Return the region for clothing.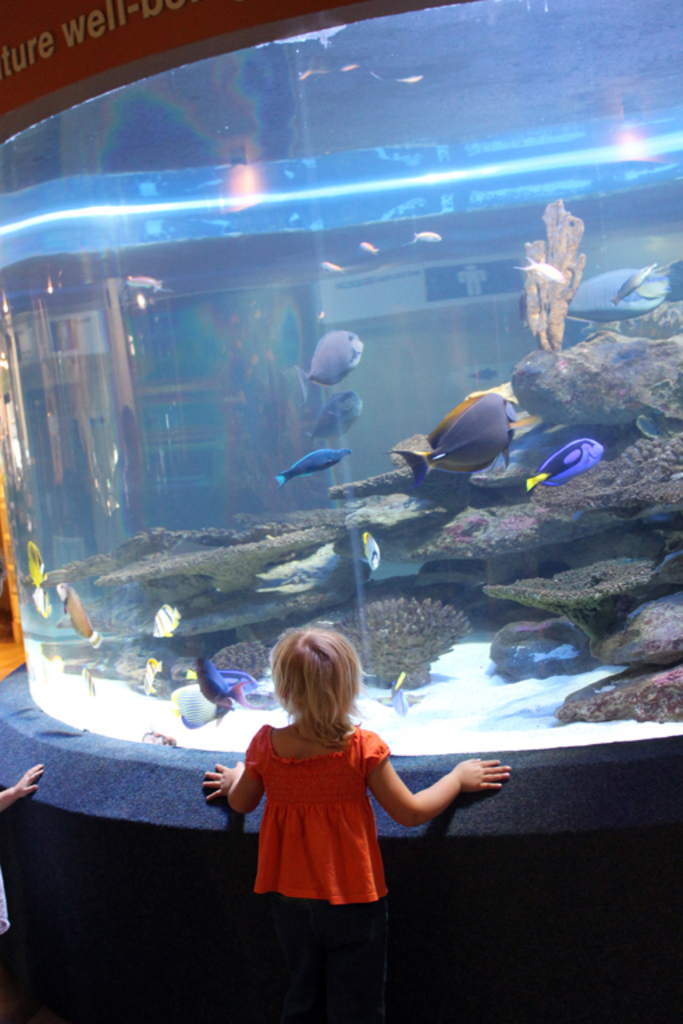
{"x1": 245, "y1": 720, "x2": 394, "y2": 943}.
